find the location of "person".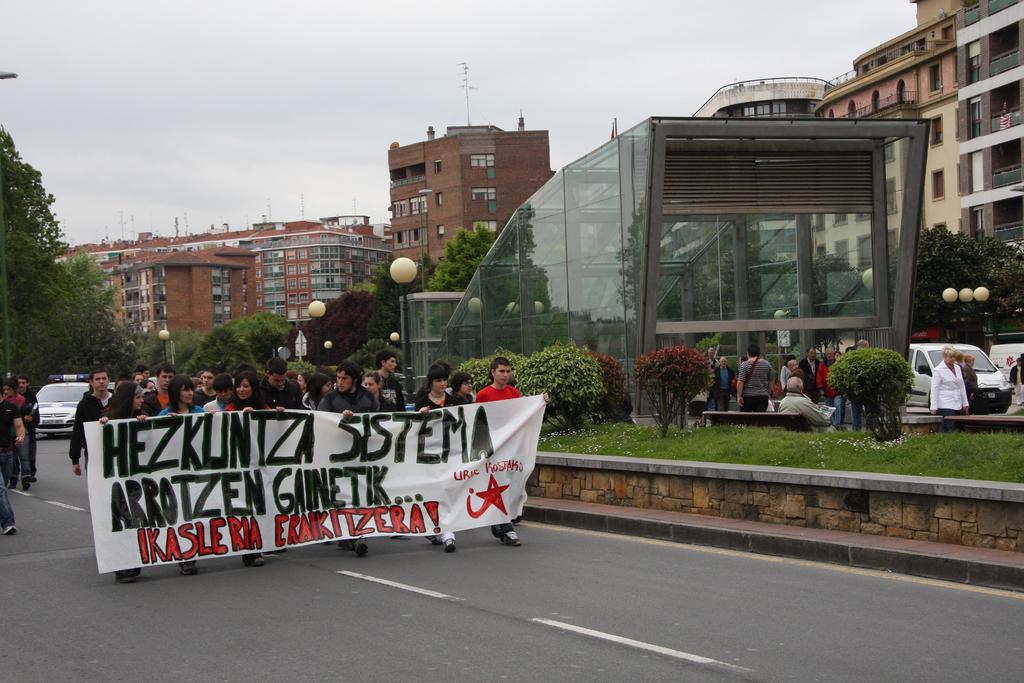
Location: l=365, t=372, r=394, b=407.
